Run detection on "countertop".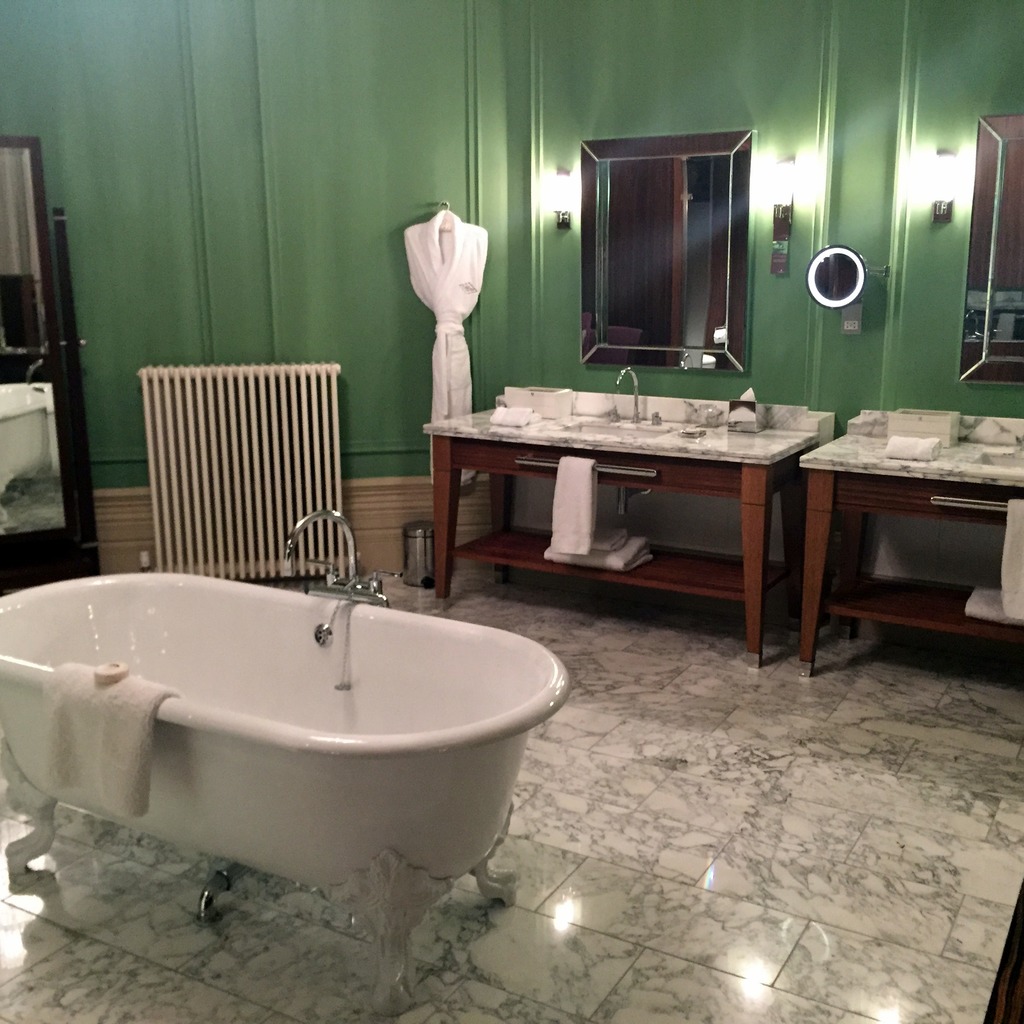
Result: [x1=797, y1=410, x2=1023, y2=675].
